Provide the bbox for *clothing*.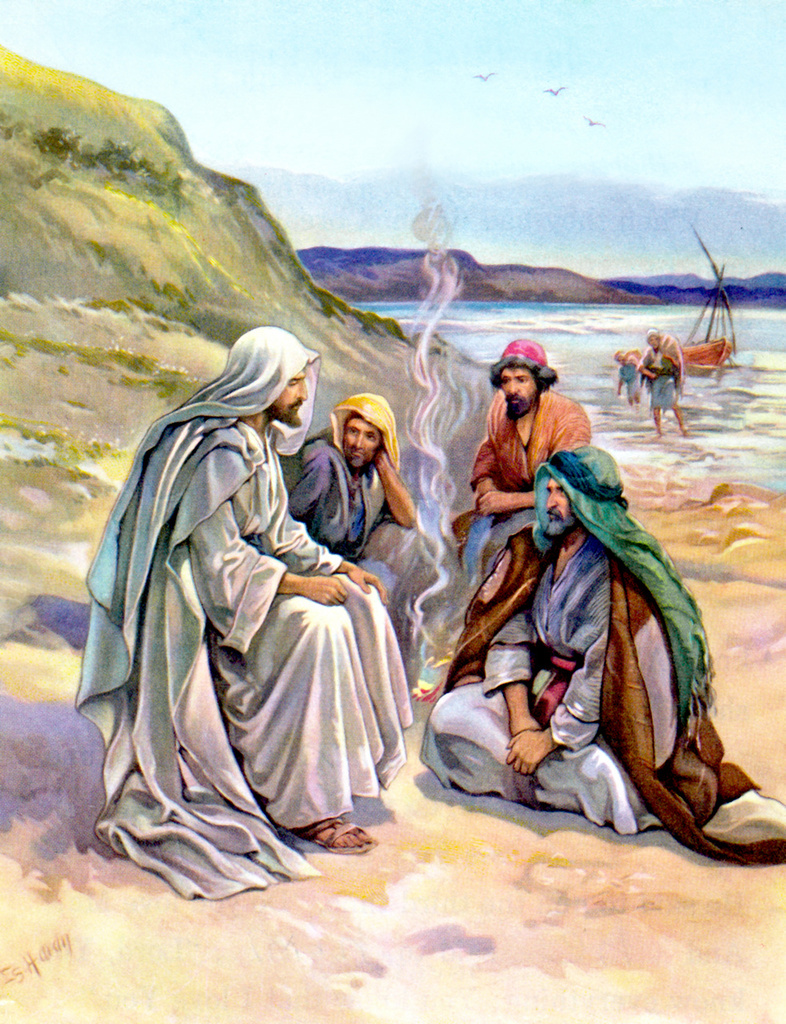
left=619, top=355, right=649, bottom=390.
